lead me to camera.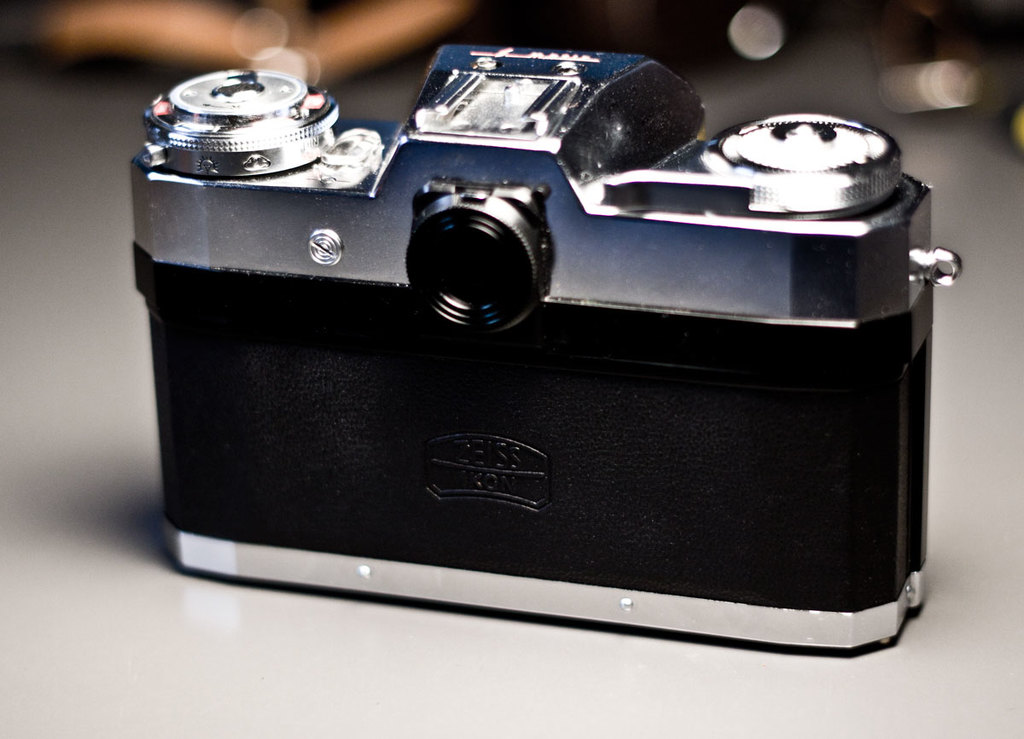
Lead to rect(74, 42, 963, 658).
